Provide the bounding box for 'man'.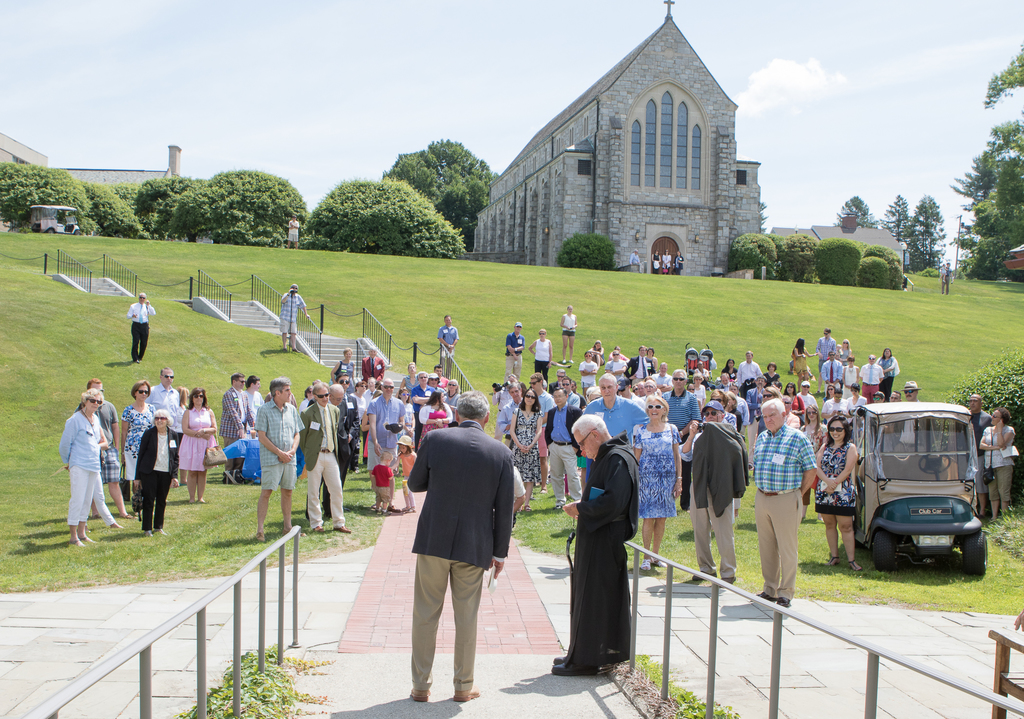
[821, 351, 840, 383].
